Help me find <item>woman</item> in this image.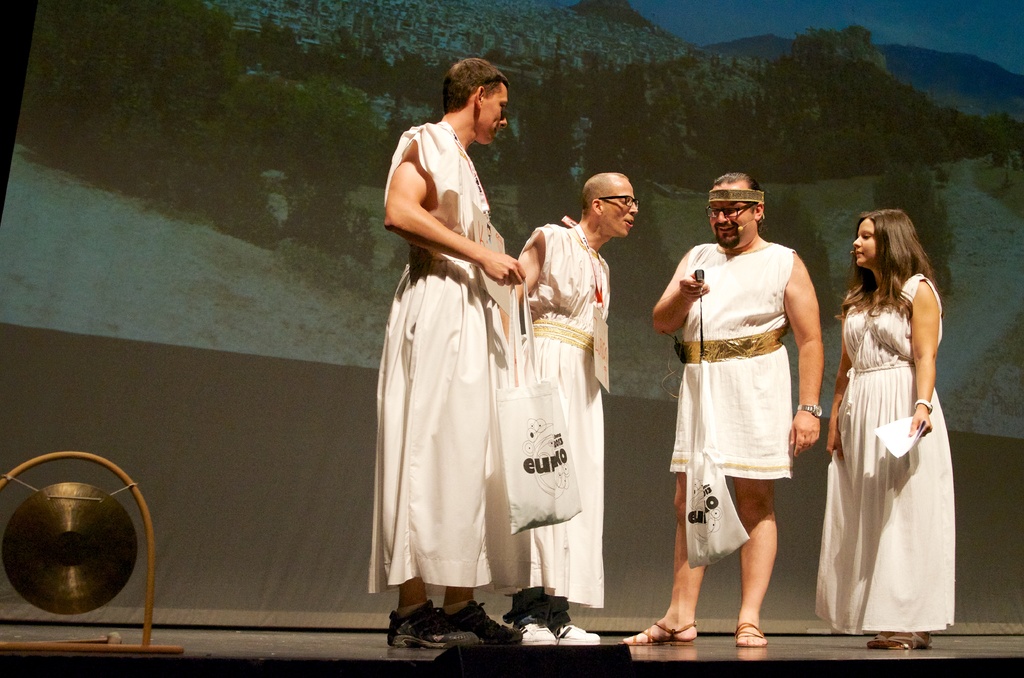
Found it: crop(817, 210, 959, 655).
